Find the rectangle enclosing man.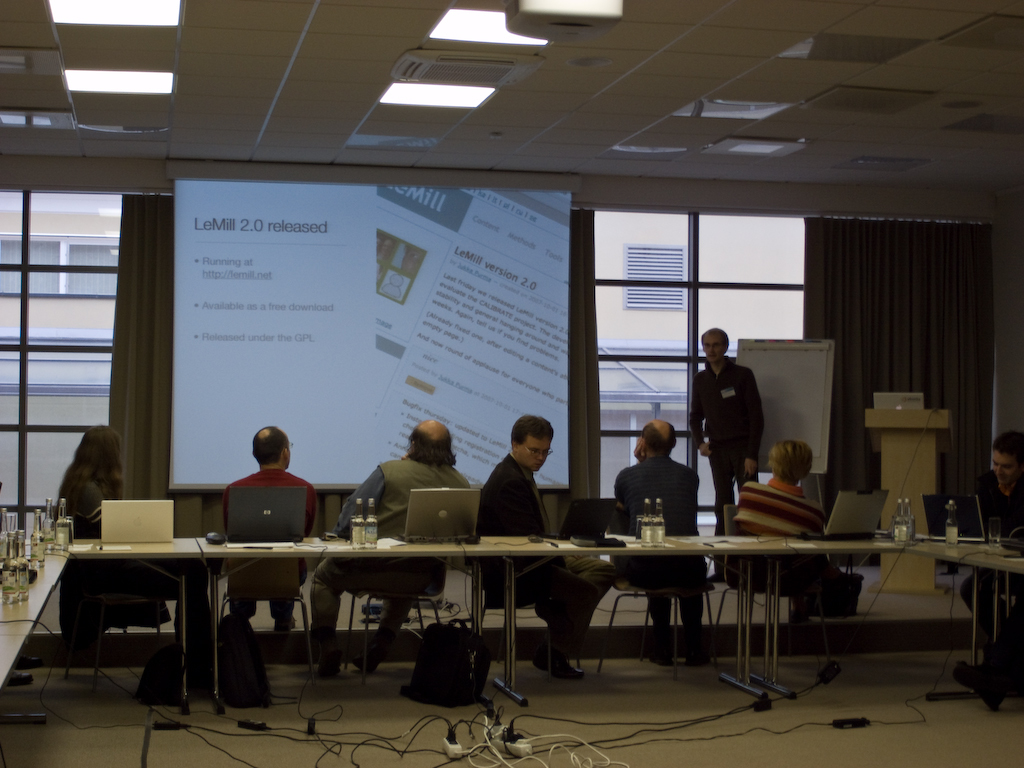
333, 418, 488, 675.
